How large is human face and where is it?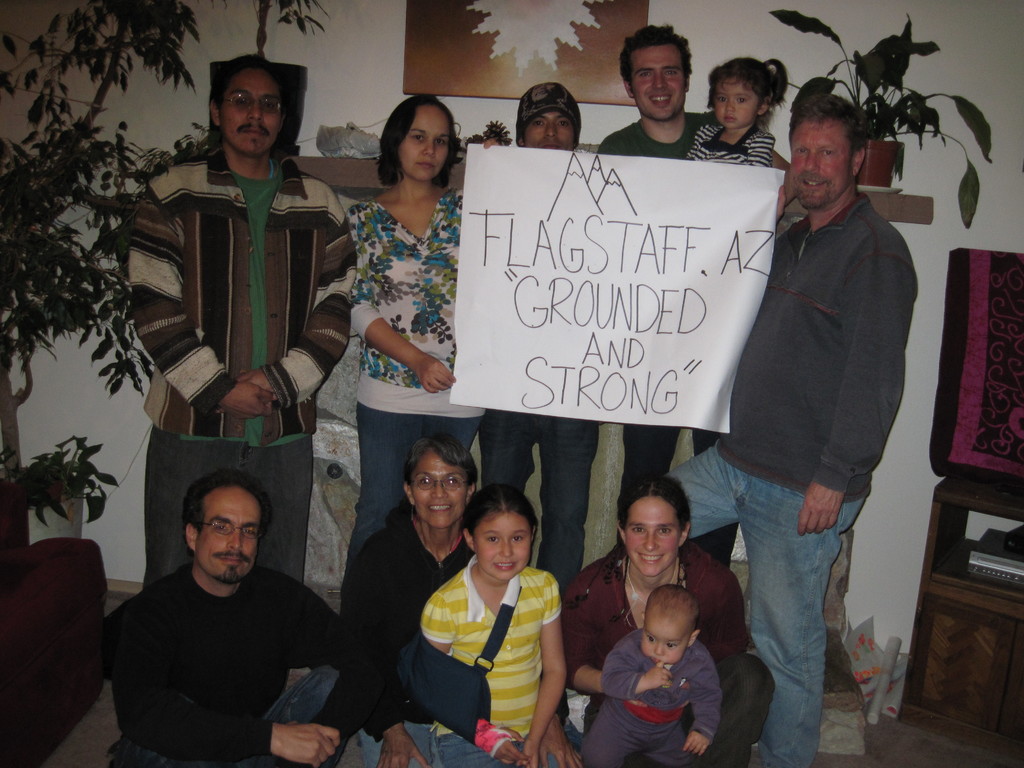
Bounding box: {"x1": 632, "y1": 42, "x2": 696, "y2": 118}.
